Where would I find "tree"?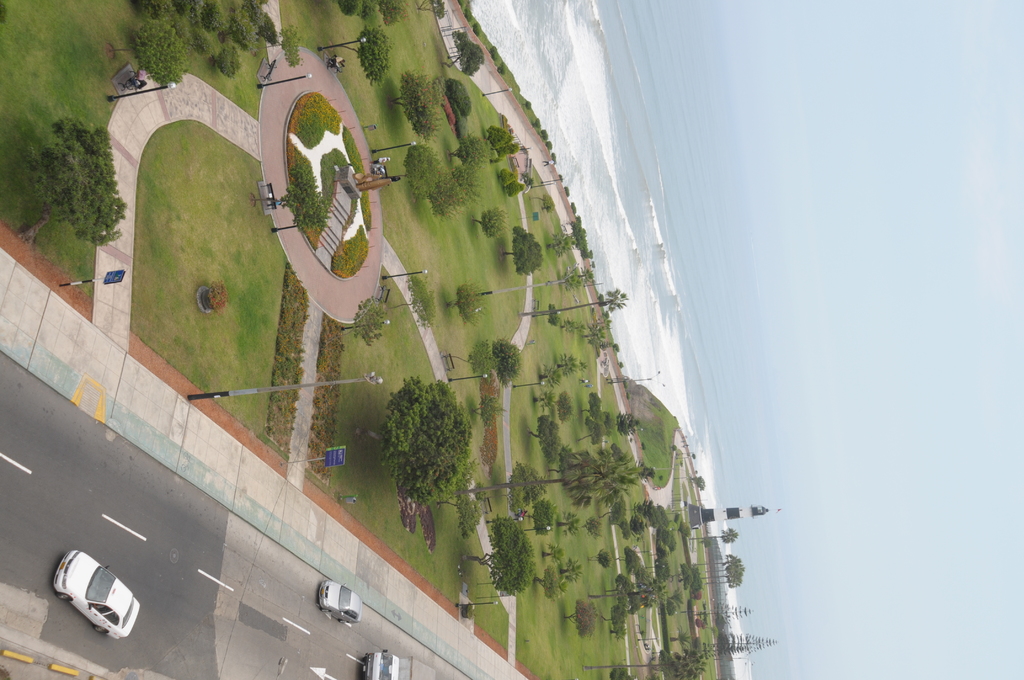
At pyautogui.locateOnScreen(504, 225, 556, 277).
